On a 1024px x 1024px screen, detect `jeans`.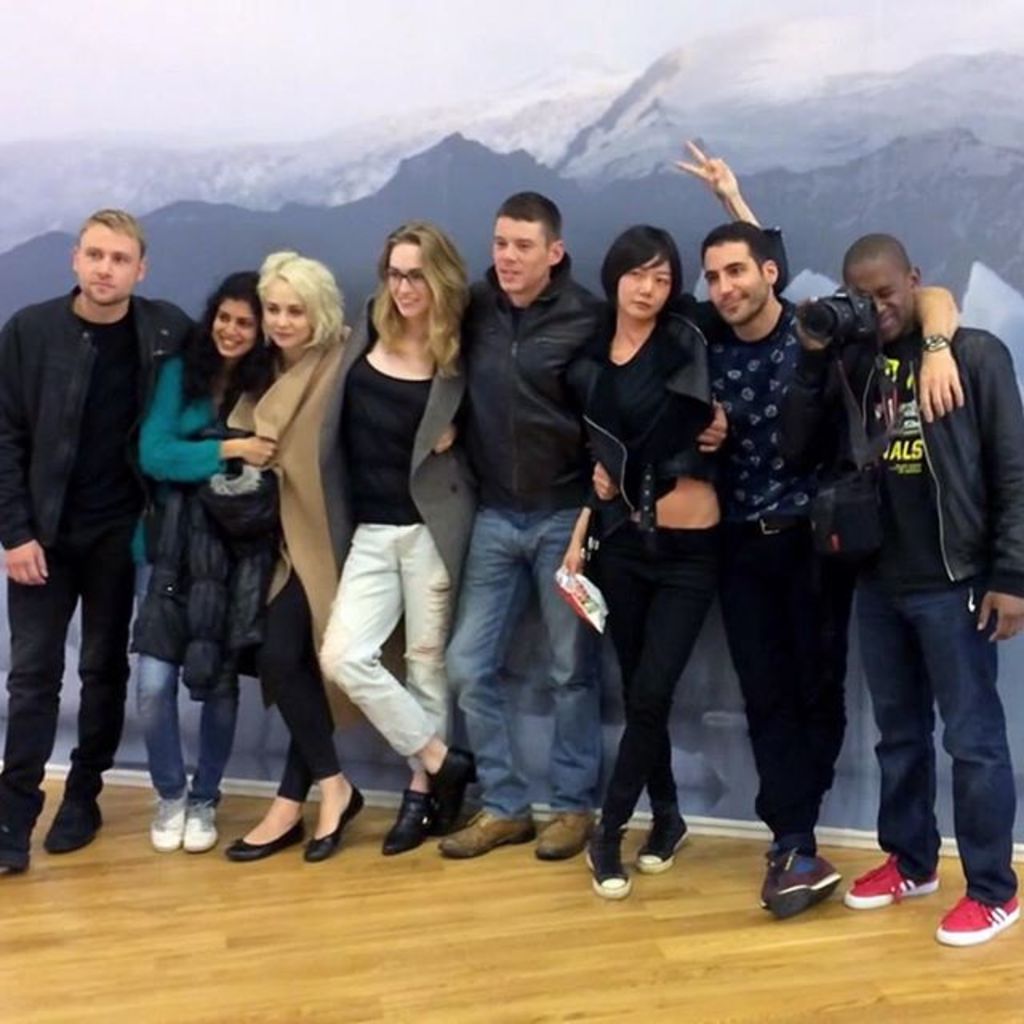
<bbox>453, 467, 602, 843</bbox>.
